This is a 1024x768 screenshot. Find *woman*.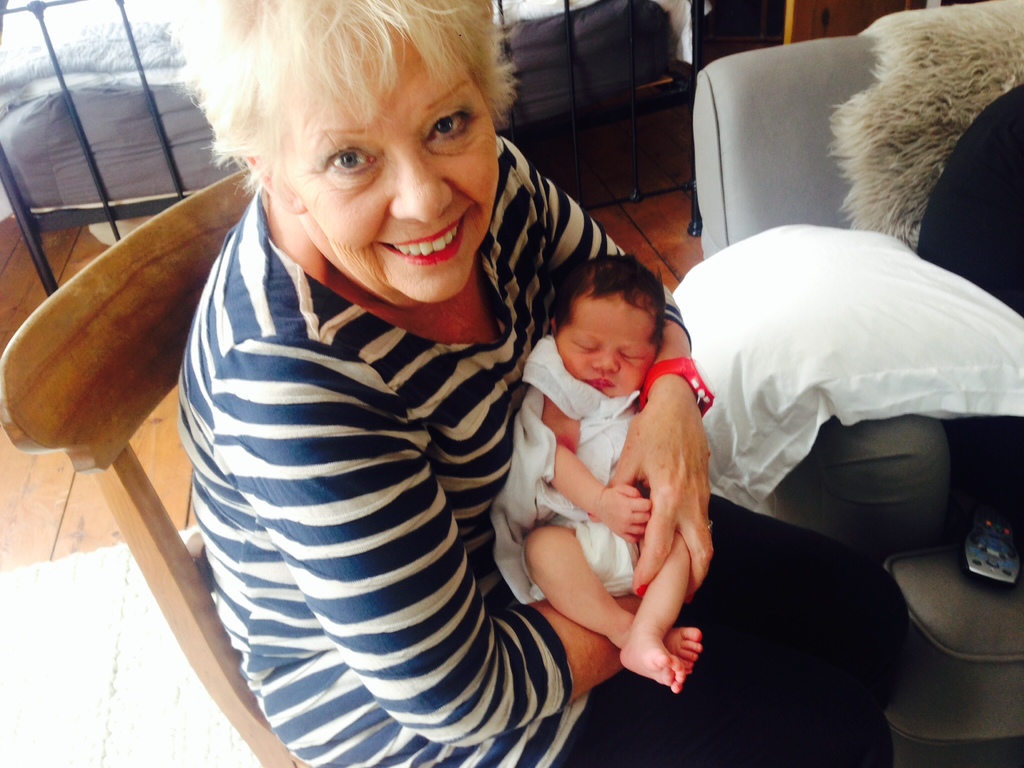
Bounding box: {"left": 104, "top": 35, "right": 786, "bottom": 726}.
